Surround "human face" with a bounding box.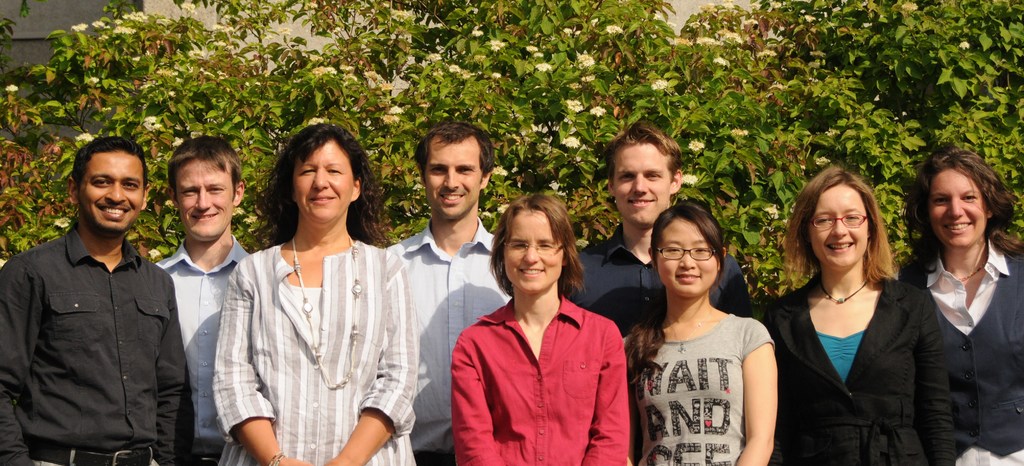
[x1=289, y1=146, x2=358, y2=225].
